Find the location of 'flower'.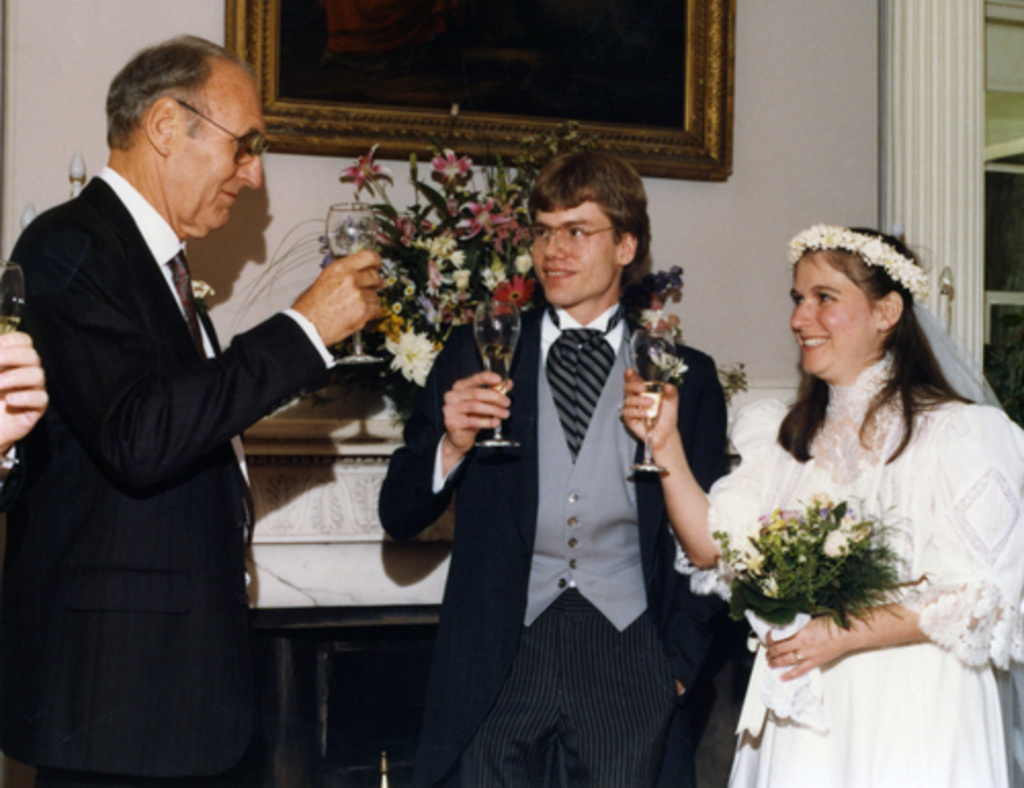
Location: 408,231,465,270.
